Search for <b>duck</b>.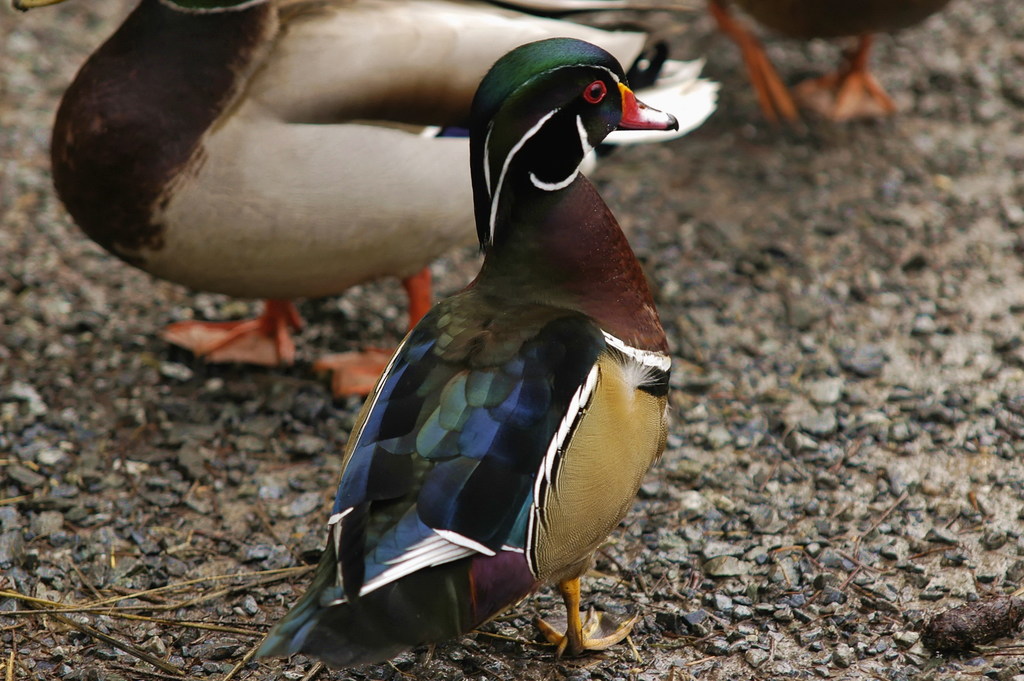
Found at {"left": 42, "top": 0, "right": 720, "bottom": 419}.
